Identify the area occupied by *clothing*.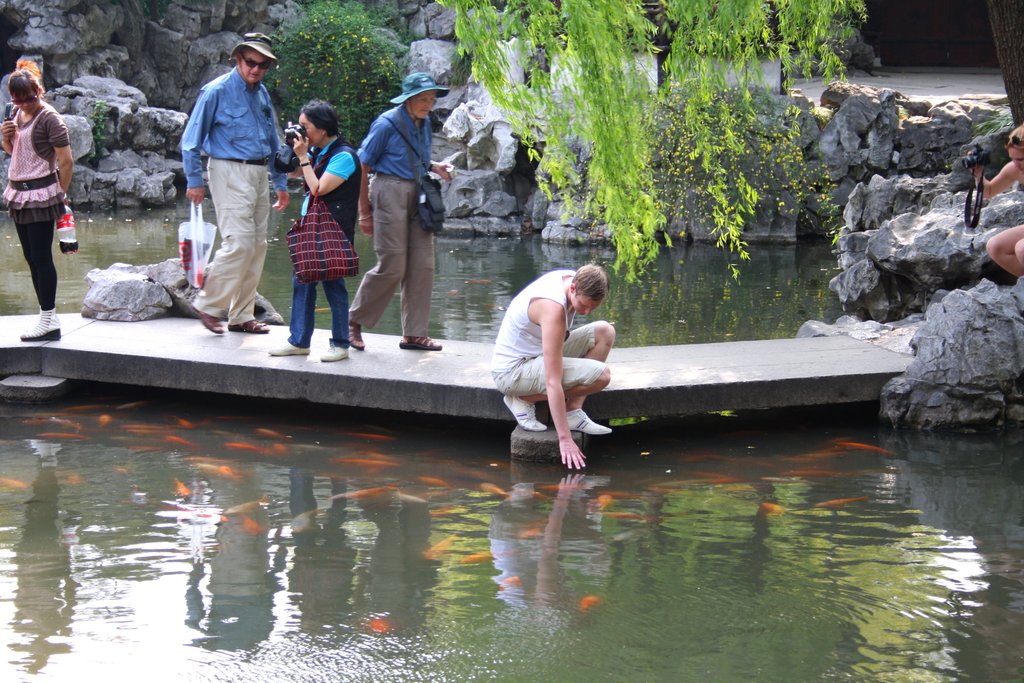
Area: left=490, top=261, right=600, bottom=391.
